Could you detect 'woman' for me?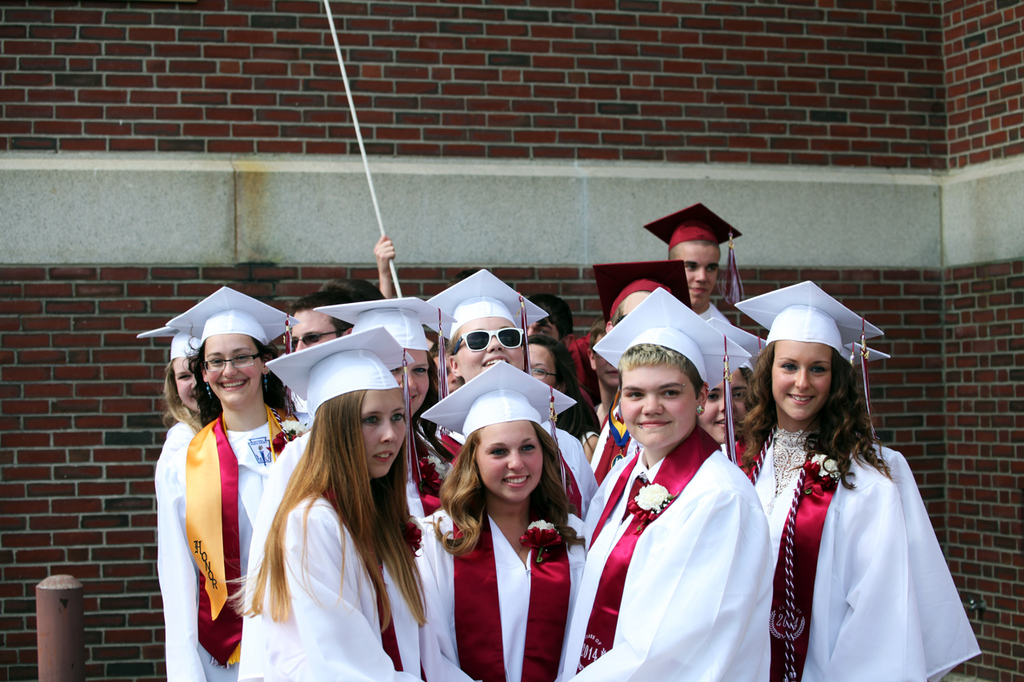
Detection result: <region>166, 291, 306, 681</region>.
